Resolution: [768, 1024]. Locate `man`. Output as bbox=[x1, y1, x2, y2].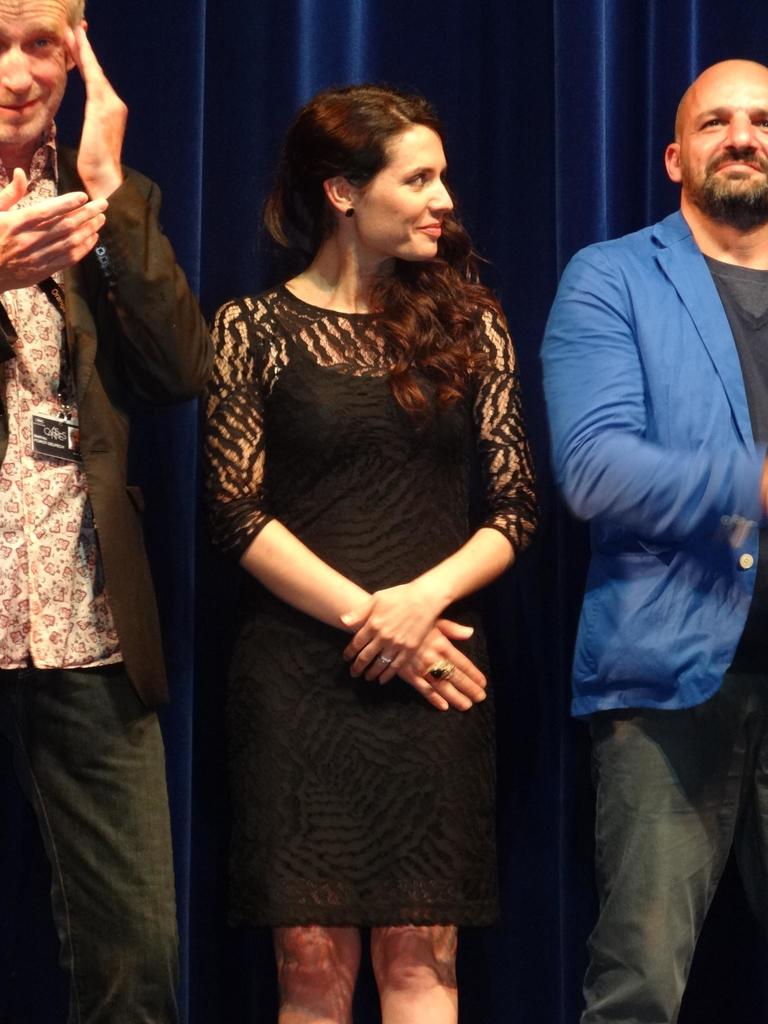
bbox=[532, 61, 766, 1023].
